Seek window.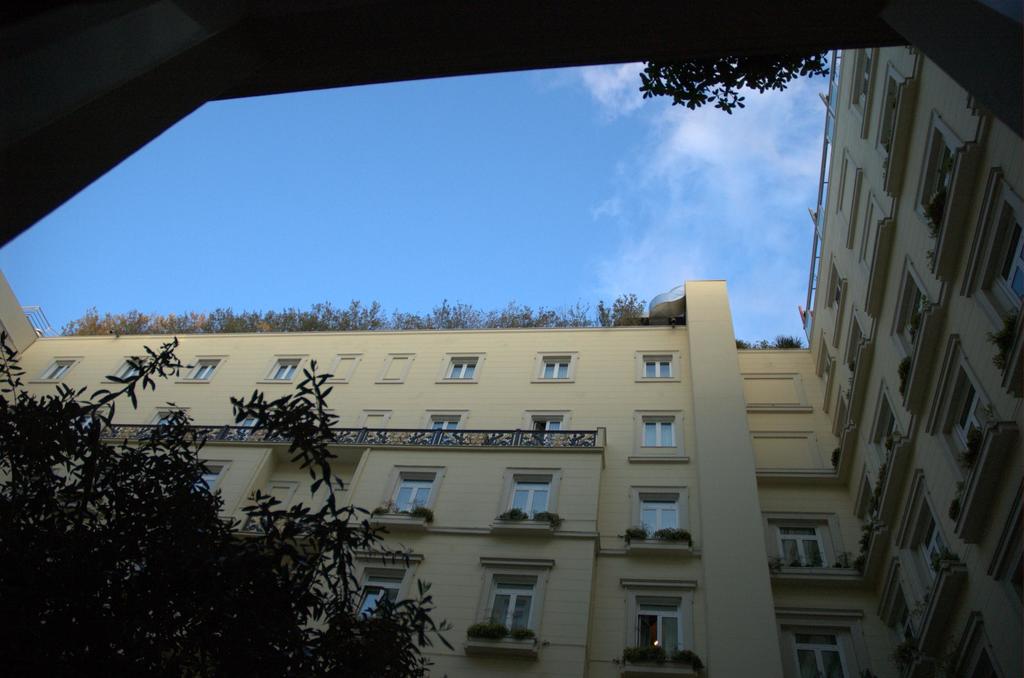
[left=640, top=420, right=674, bottom=448].
